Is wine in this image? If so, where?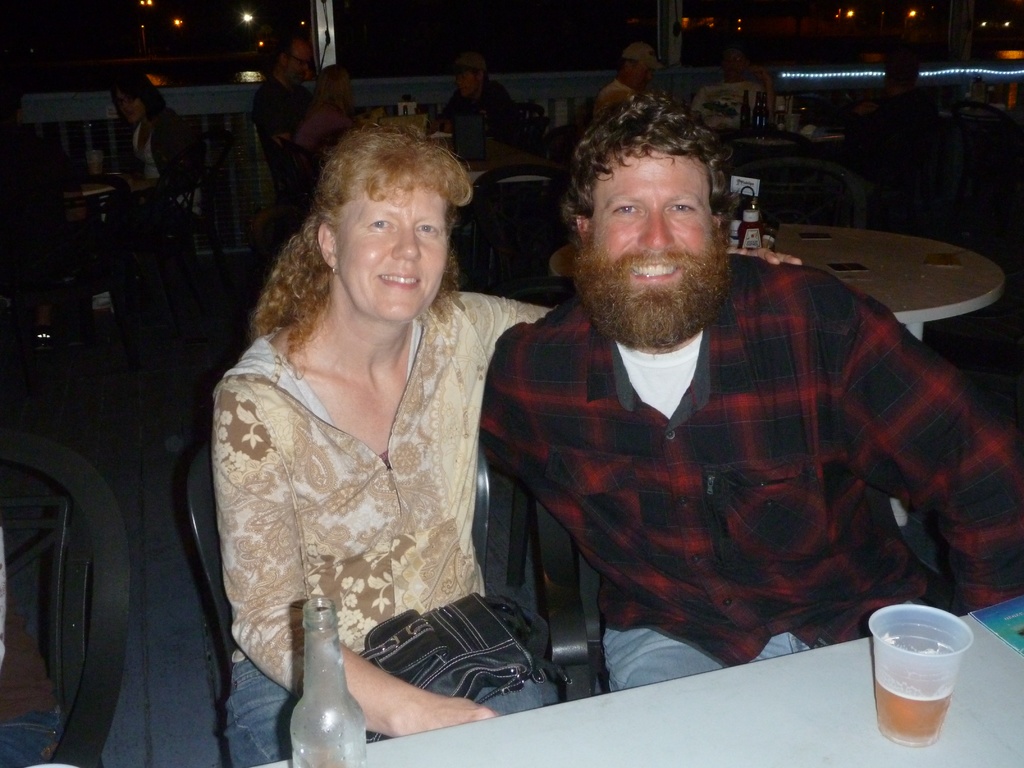
Yes, at {"left": 874, "top": 673, "right": 953, "bottom": 746}.
